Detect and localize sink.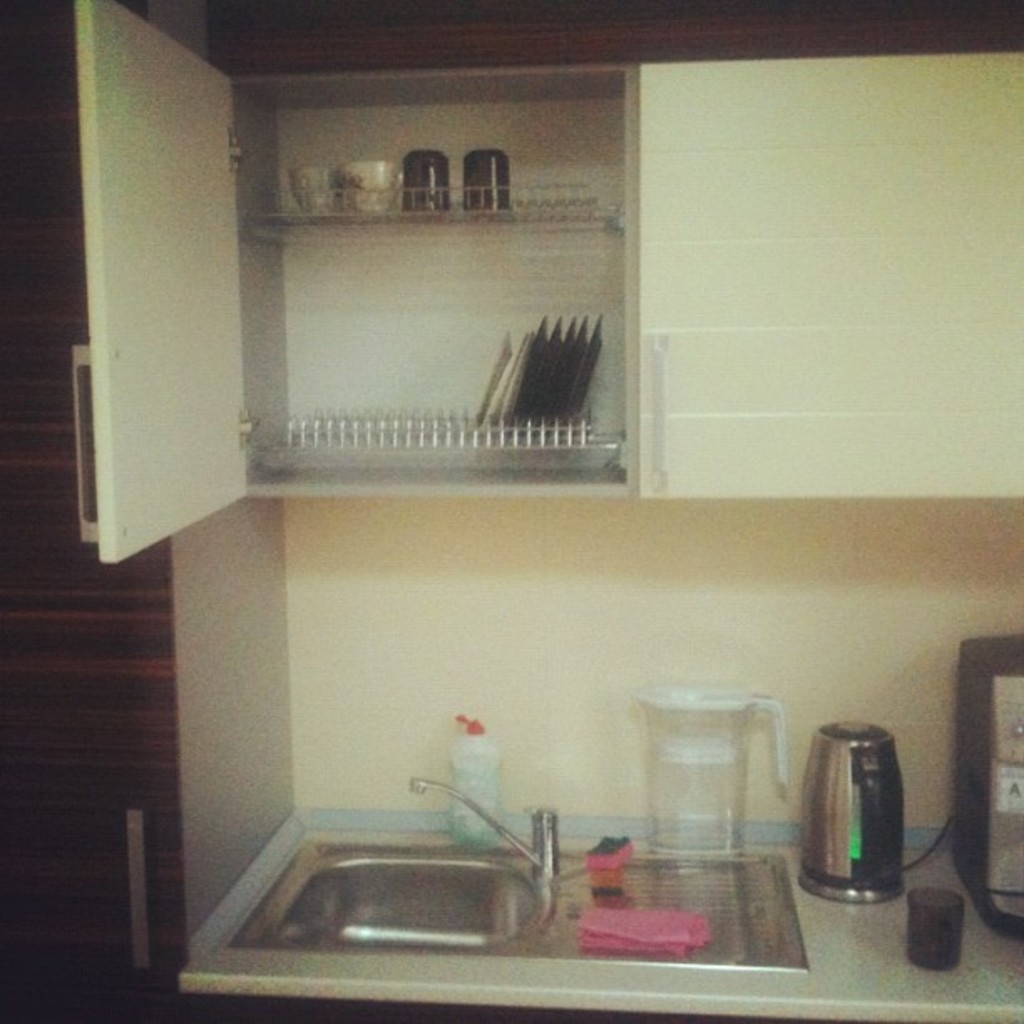
Localized at <region>197, 788, 624, 991</region>.
